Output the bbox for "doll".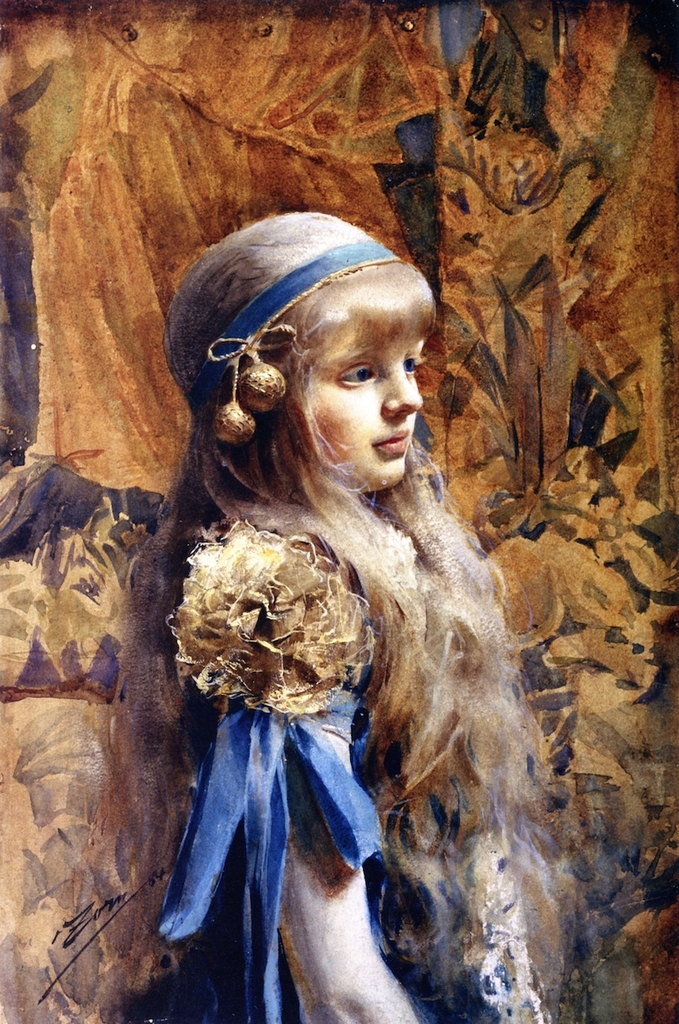
117:217:584:999.
